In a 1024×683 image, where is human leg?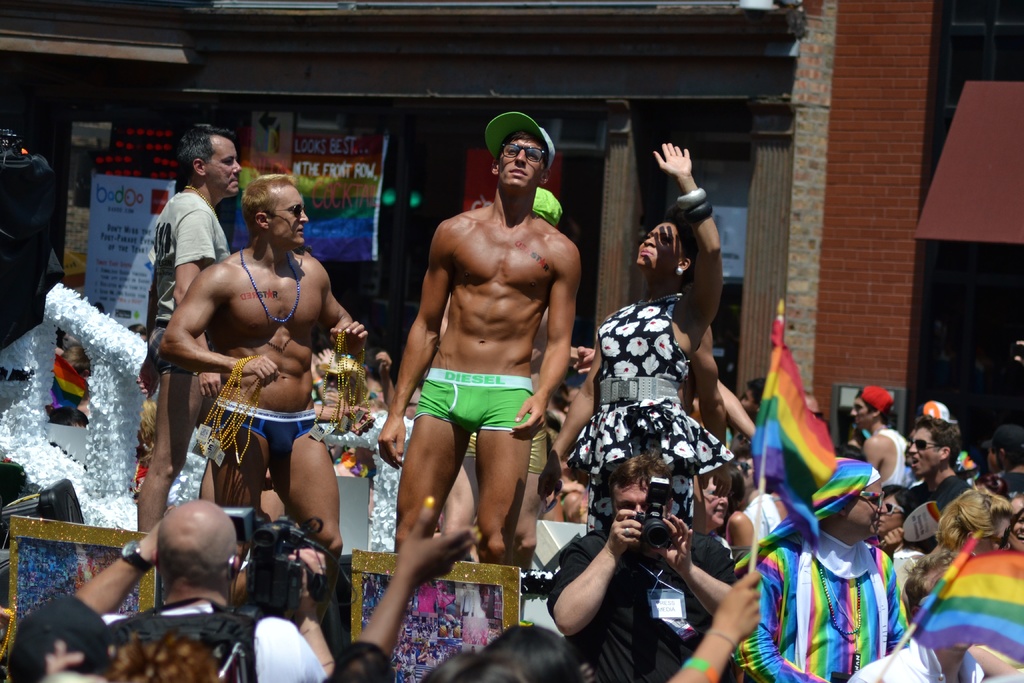
bbox(196, 395, 270, 518).
